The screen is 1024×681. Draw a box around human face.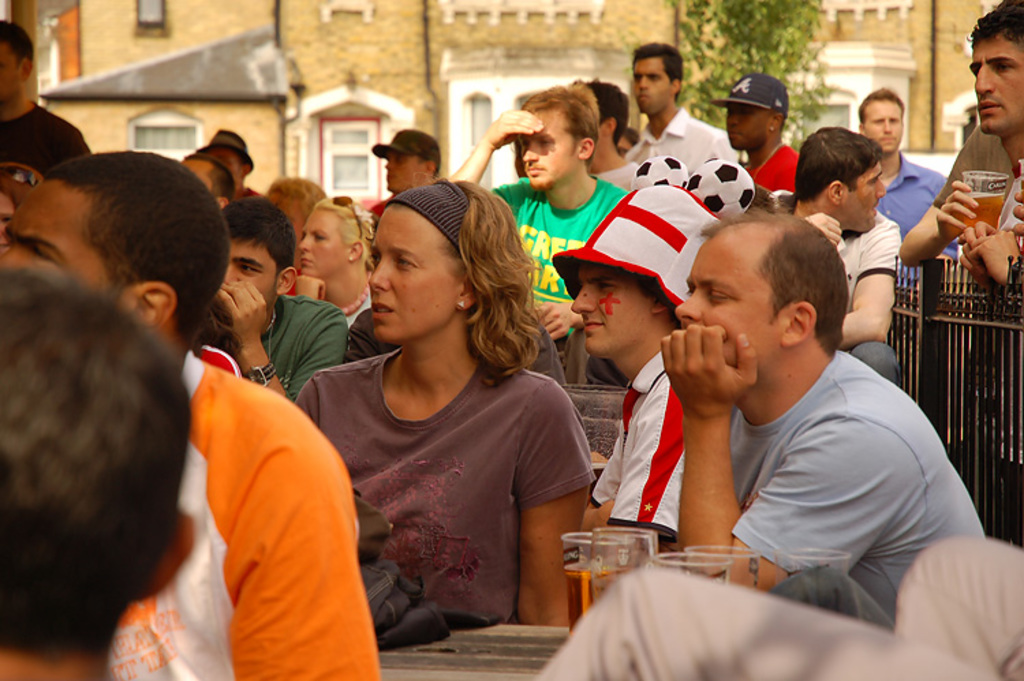
region(365, 206, 455, 347).
